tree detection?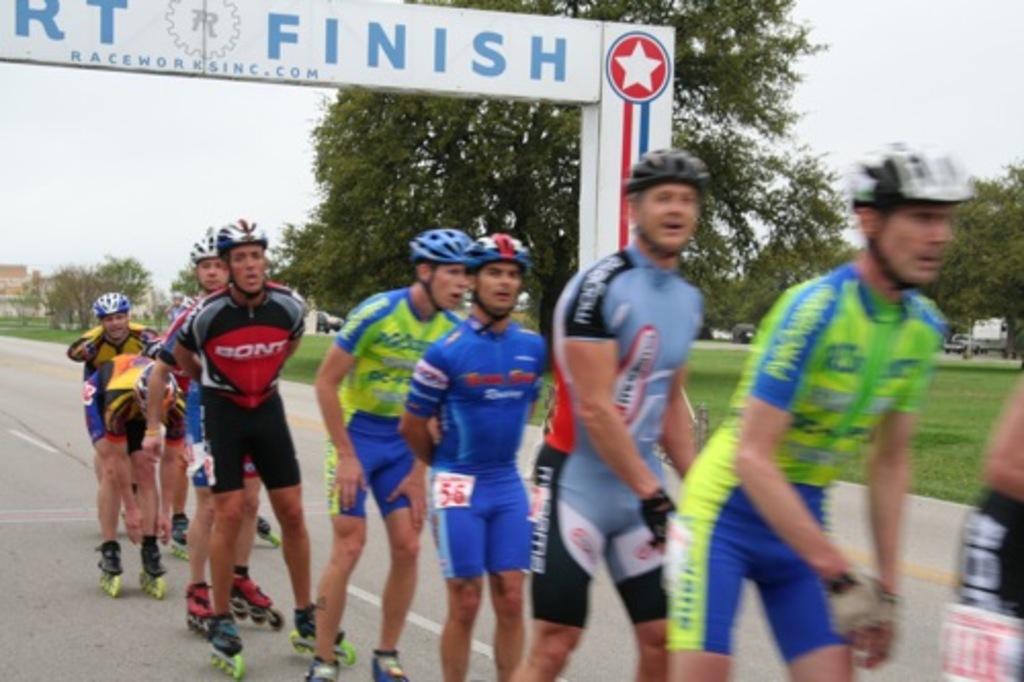
region(281, 0, 846, 342)
